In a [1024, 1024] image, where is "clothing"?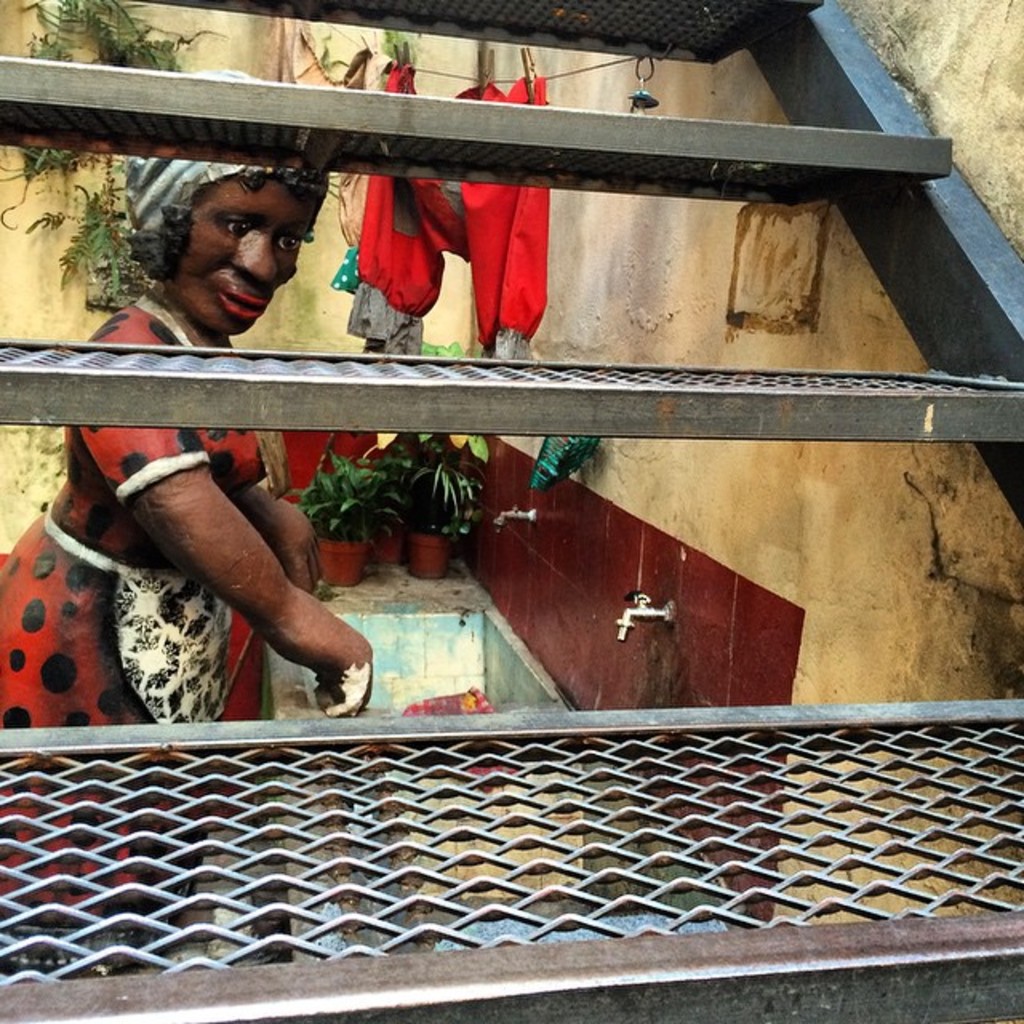
[298,160,549,338].
